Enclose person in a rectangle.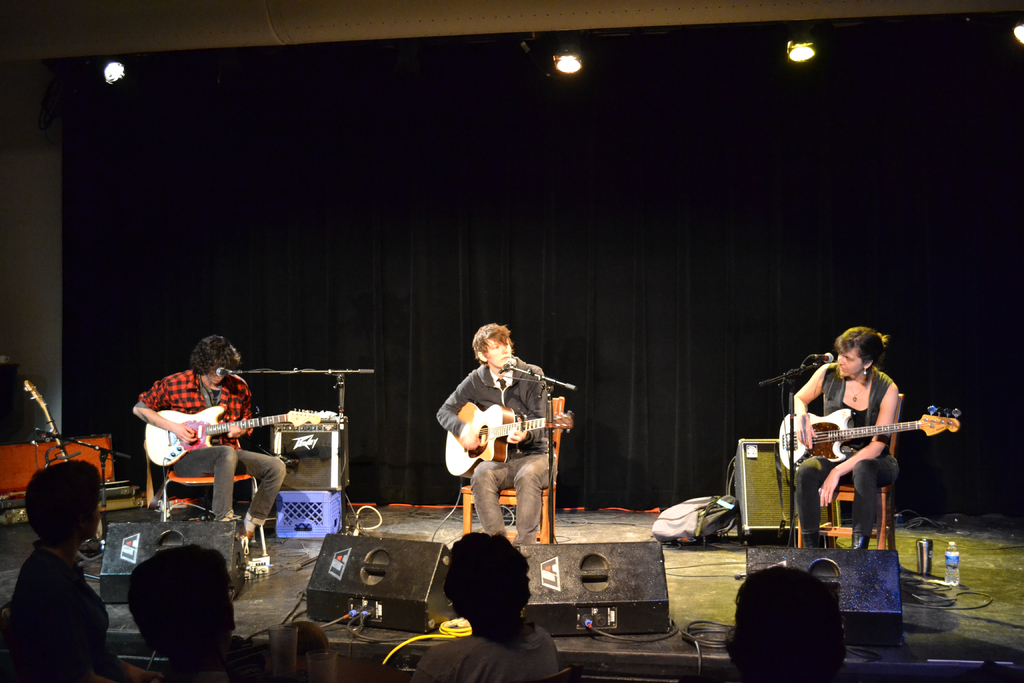
detection(128, 334, 285, 541).
